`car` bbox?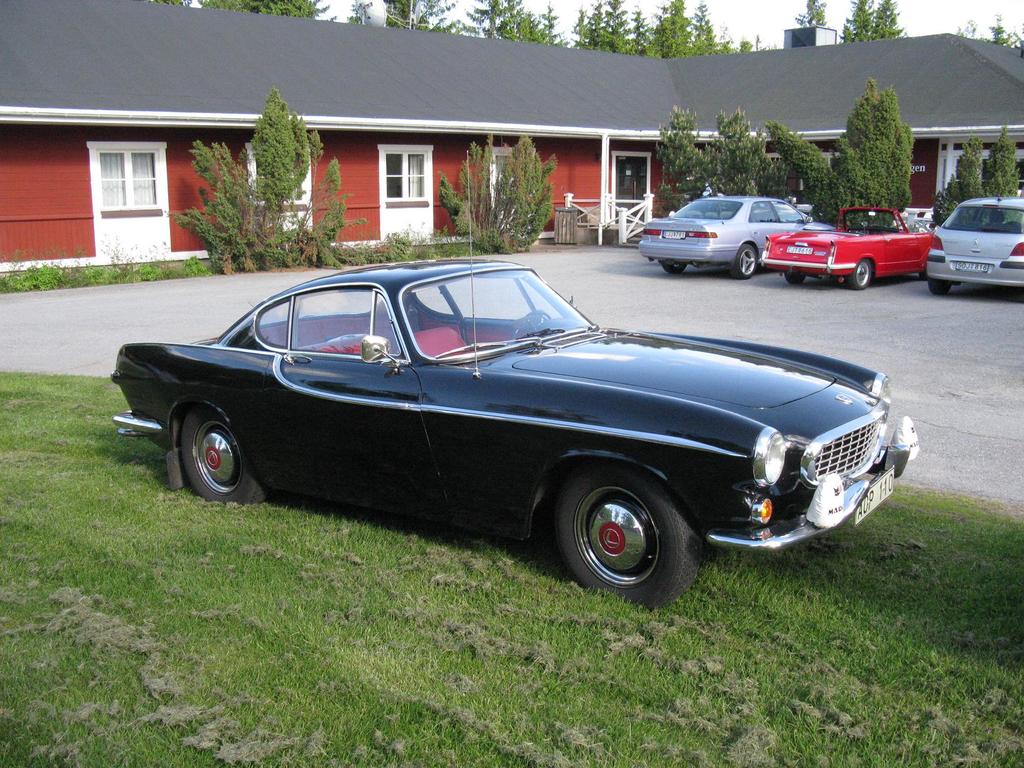
[925,193,1023,293]
